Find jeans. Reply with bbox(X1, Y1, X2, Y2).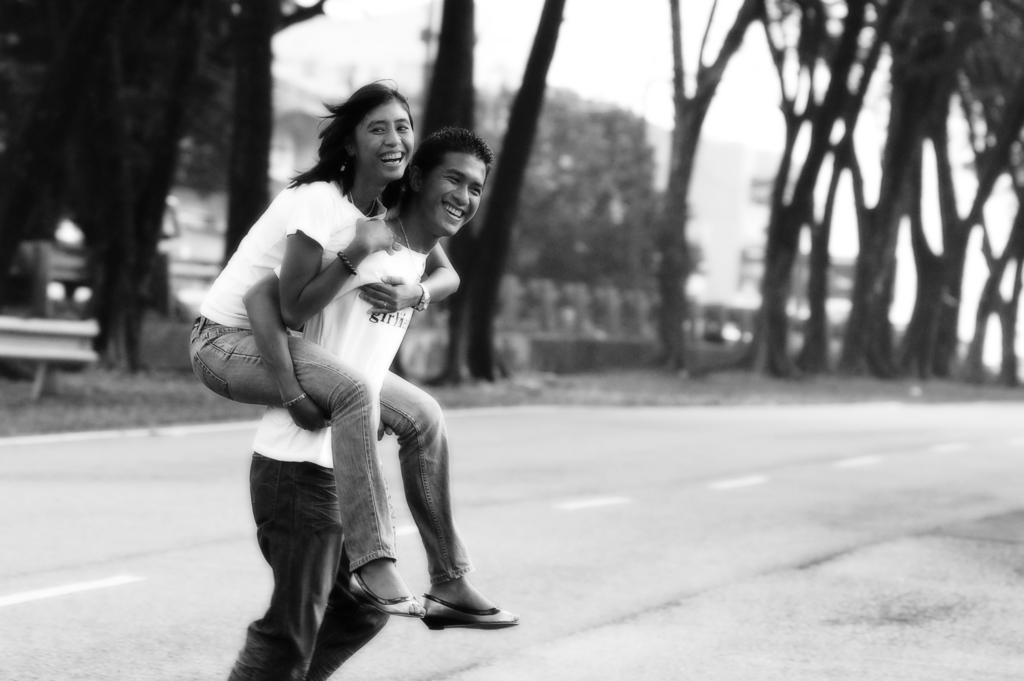
bbox(233, 449, 365, 661).
